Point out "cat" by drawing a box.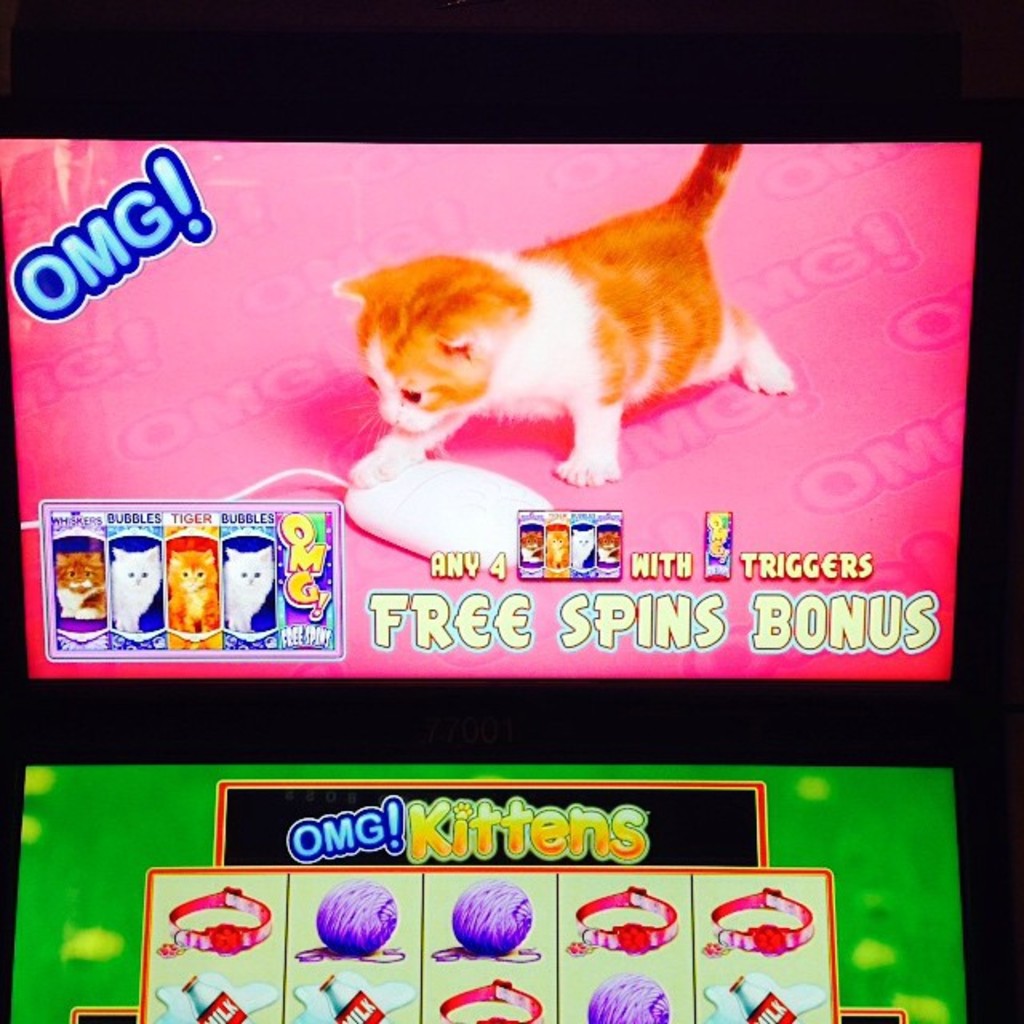
[330, 142, 789, 496].
